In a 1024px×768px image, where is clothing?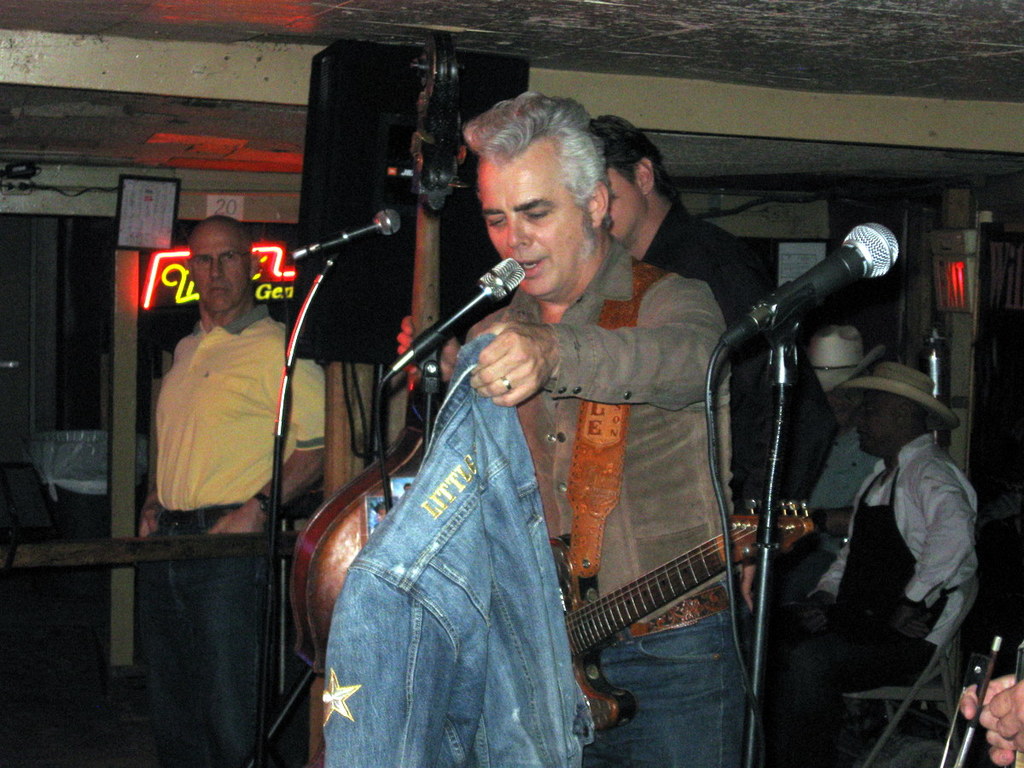
rect(300, 341, 602, 767).
